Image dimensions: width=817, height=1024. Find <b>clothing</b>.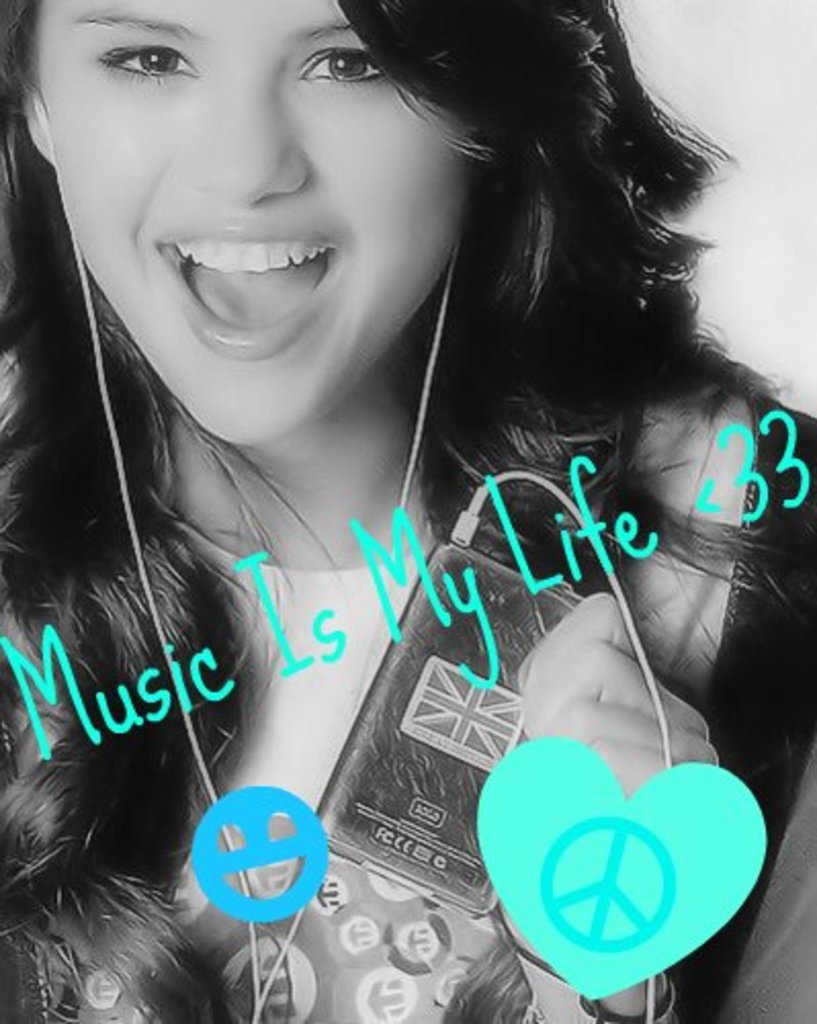
locate(154, 367, 815, 1022).
